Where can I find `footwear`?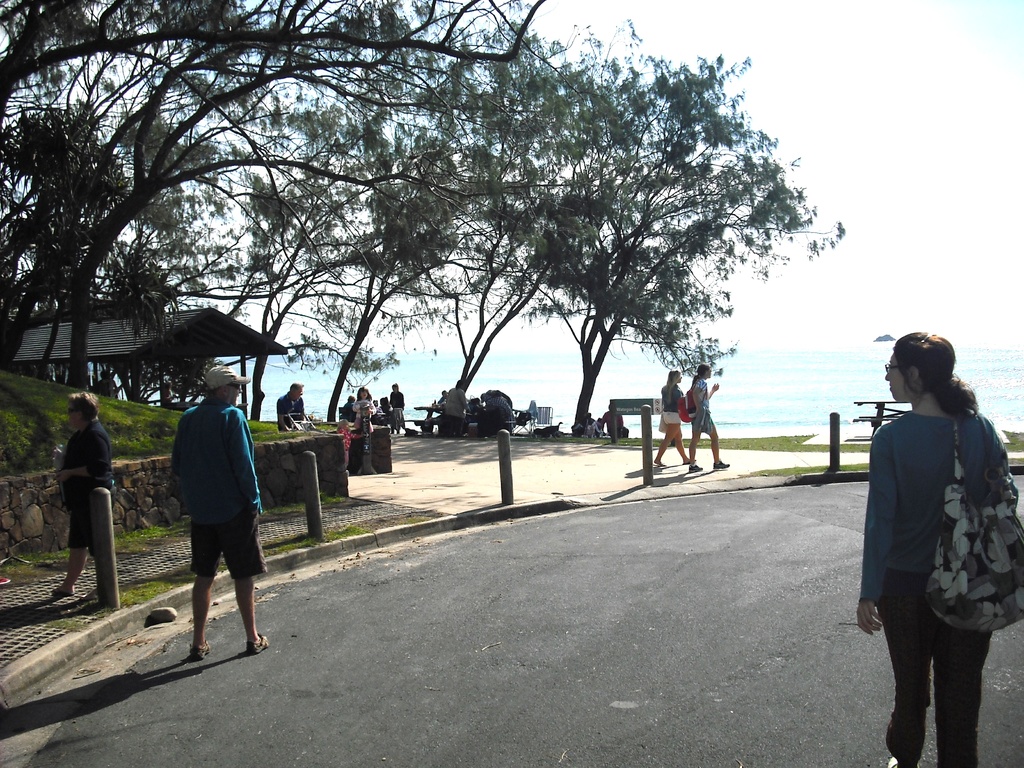
You can find it at region(884, 756, 920, 767).
